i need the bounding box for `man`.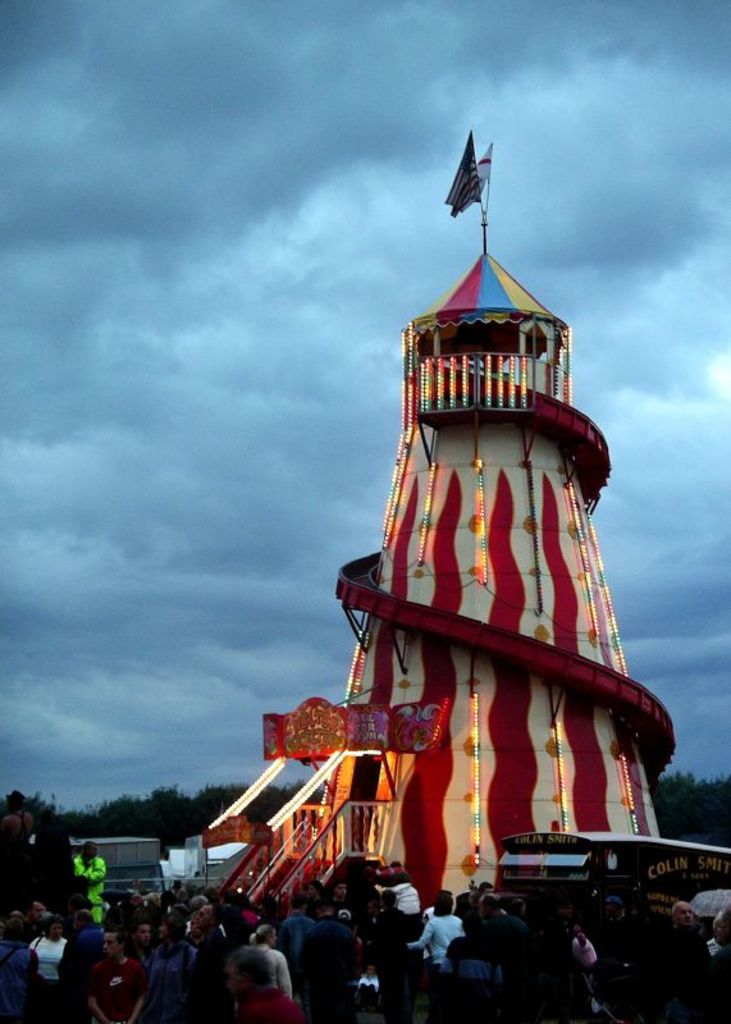
Here it is: detection(91, 931, 149, 1023).
